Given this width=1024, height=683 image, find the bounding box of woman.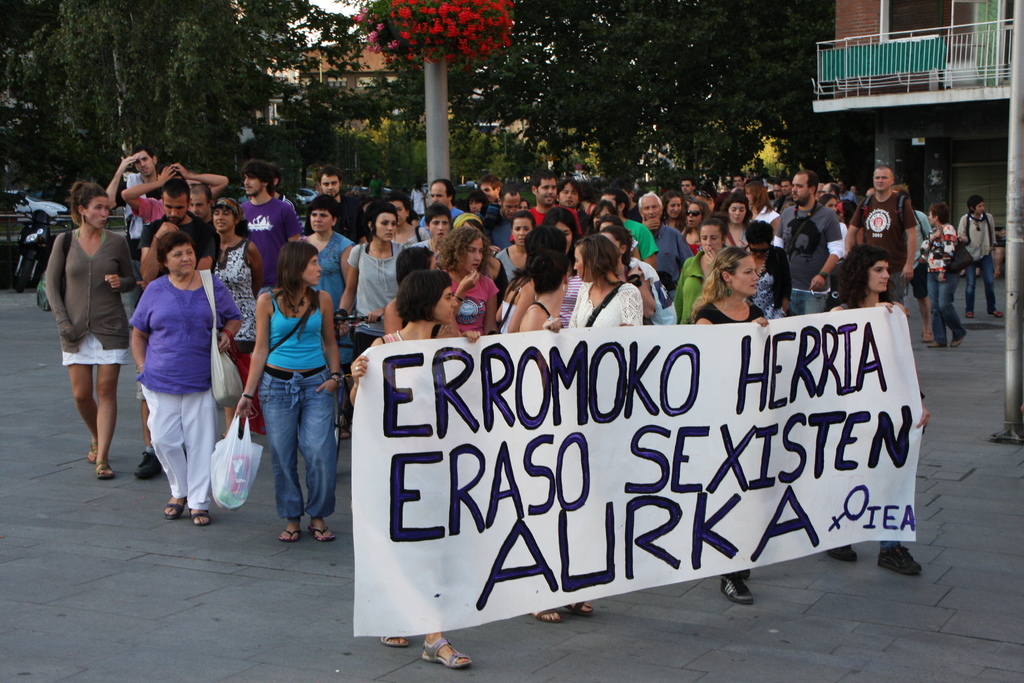
<box>337,208,413,375</box>.
